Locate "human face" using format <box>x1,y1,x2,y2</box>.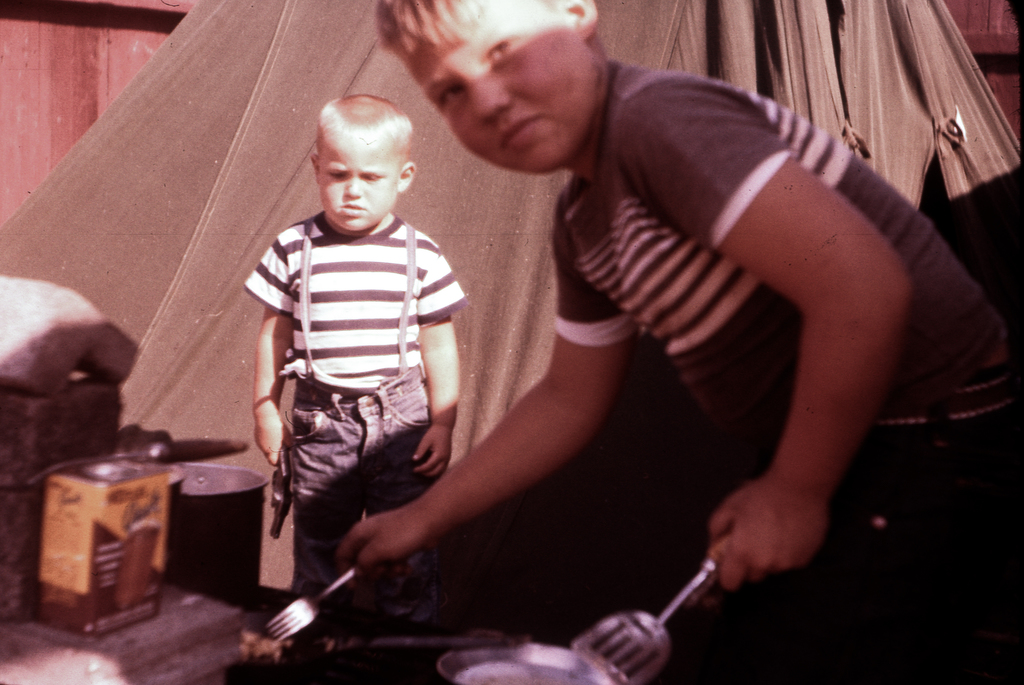
<box>409,0,607,179</box>.
